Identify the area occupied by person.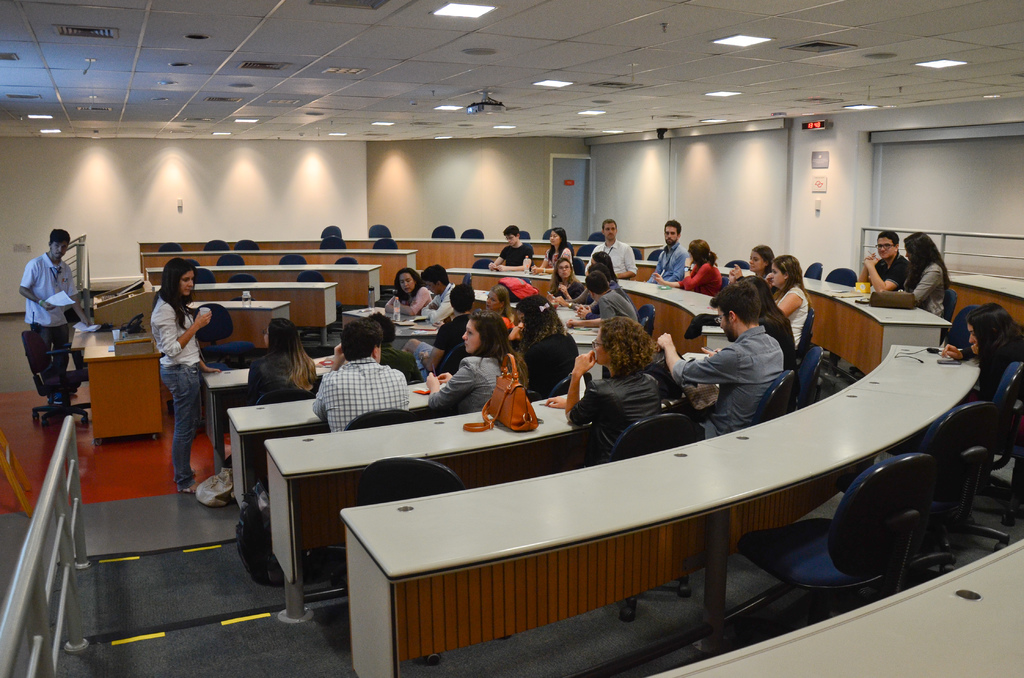
Area: x1=303 y1=321 x2=428 y2=446.
